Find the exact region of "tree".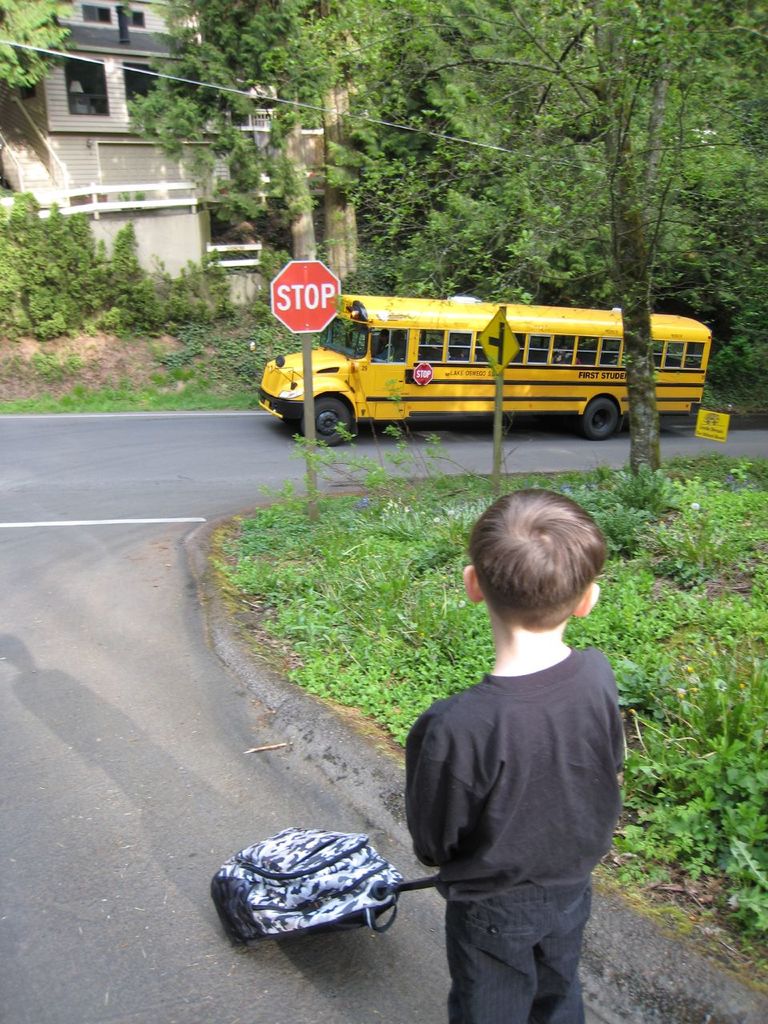
Exact region: bbox=(331, 4, 767, 447).
